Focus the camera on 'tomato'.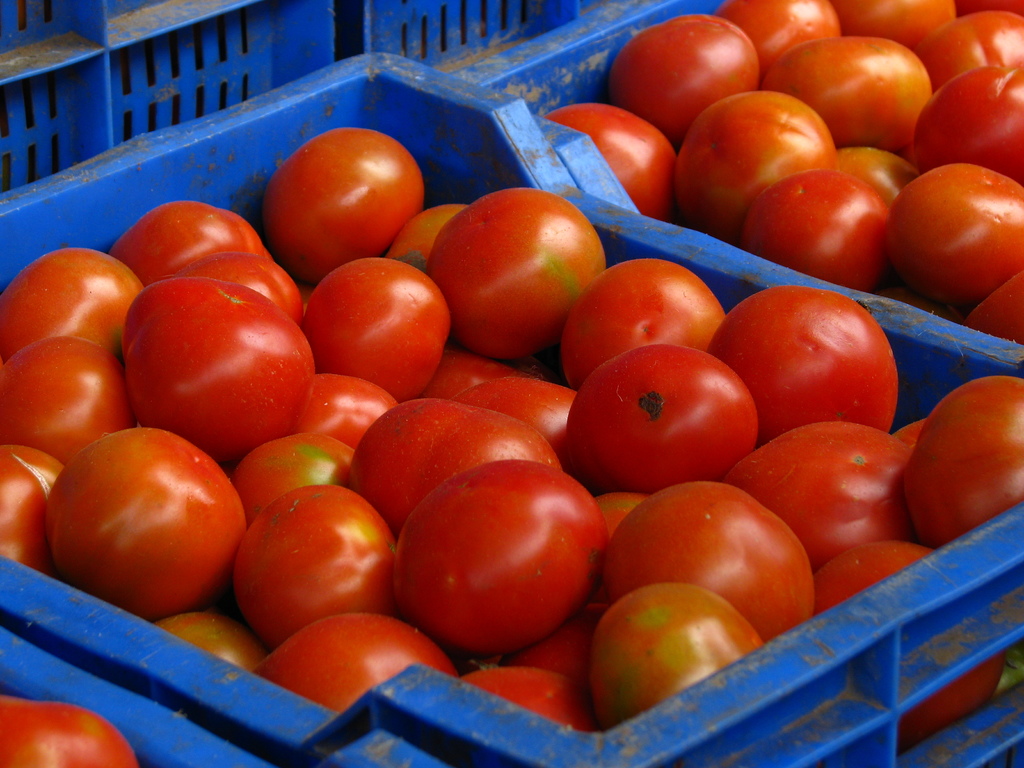
Focus region: 384 445 607 660.
